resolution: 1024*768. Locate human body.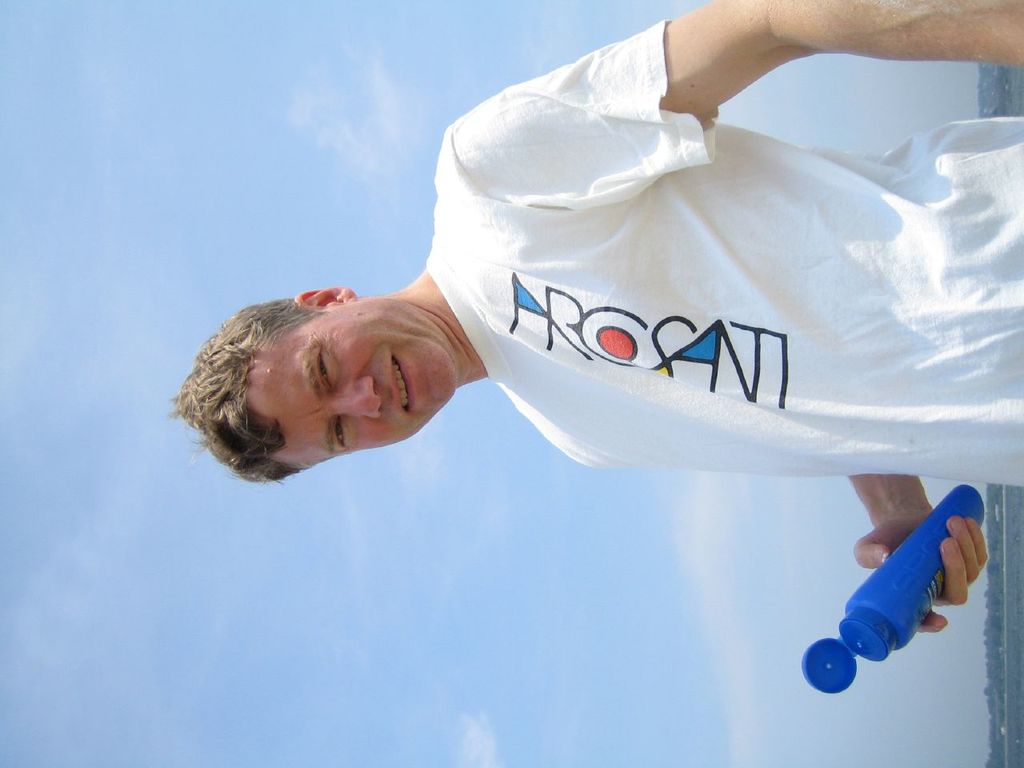
rect(237, 14, 1023, 579).
